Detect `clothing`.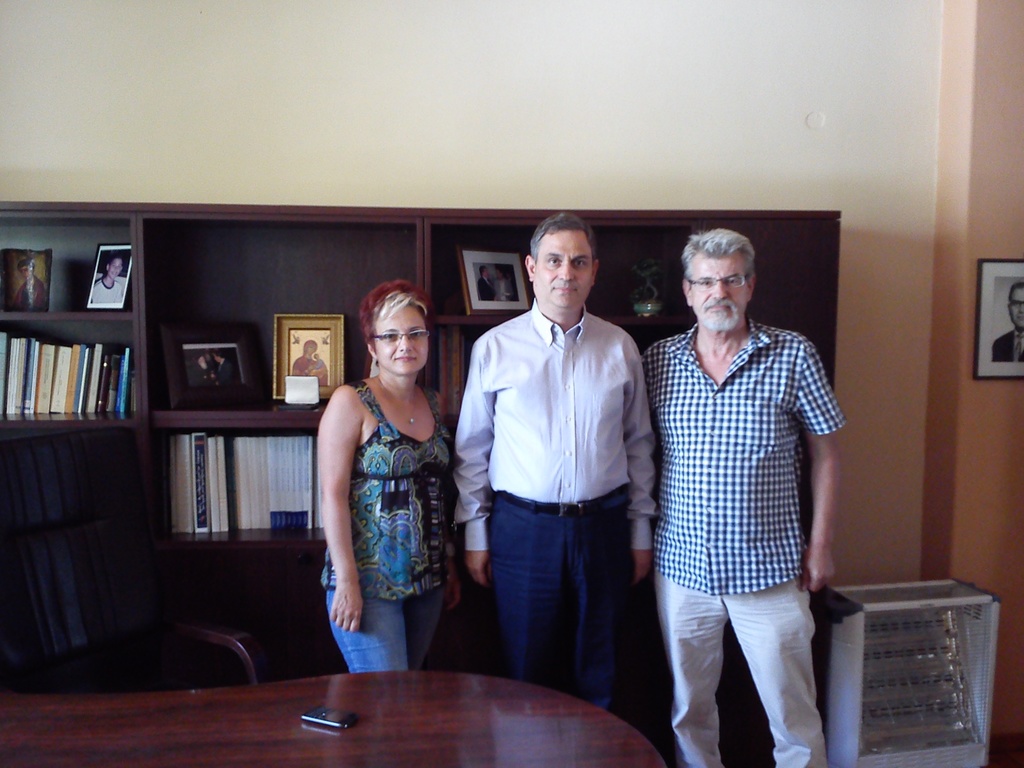
Detected at {"left": 291, "top": 352, "right": 332, "bottom": 385}.
